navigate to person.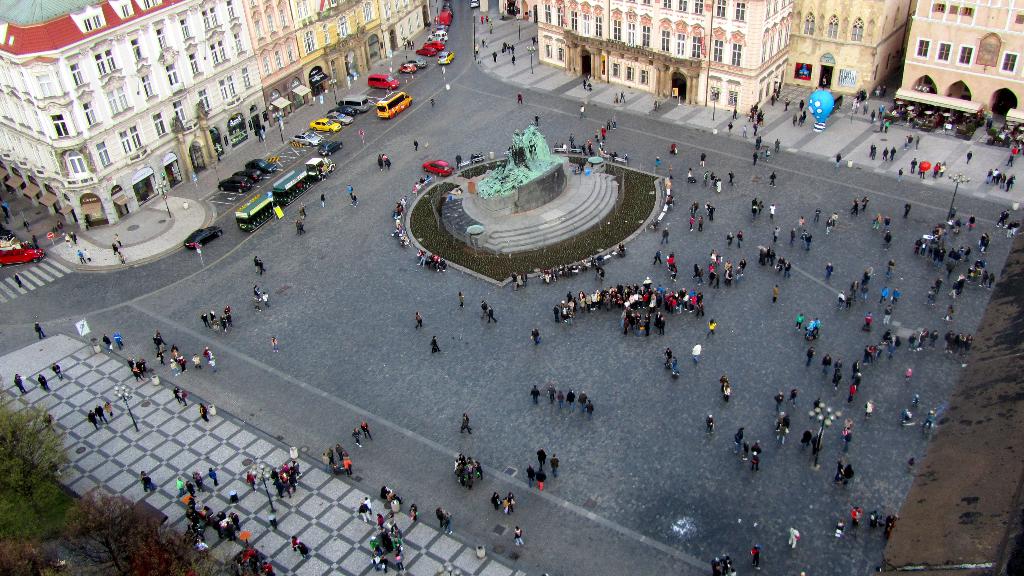
Navigation target: <bbox>668, 350, 671, 363</bbox>.
